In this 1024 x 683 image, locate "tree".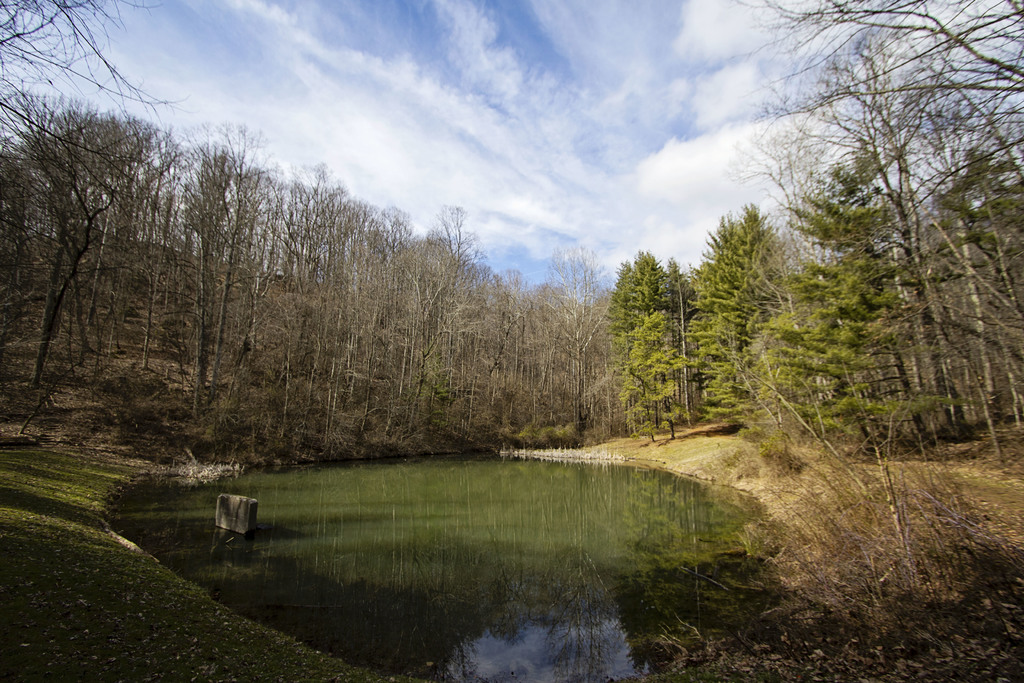
Bounding box: 727, 28, 997, 498.
